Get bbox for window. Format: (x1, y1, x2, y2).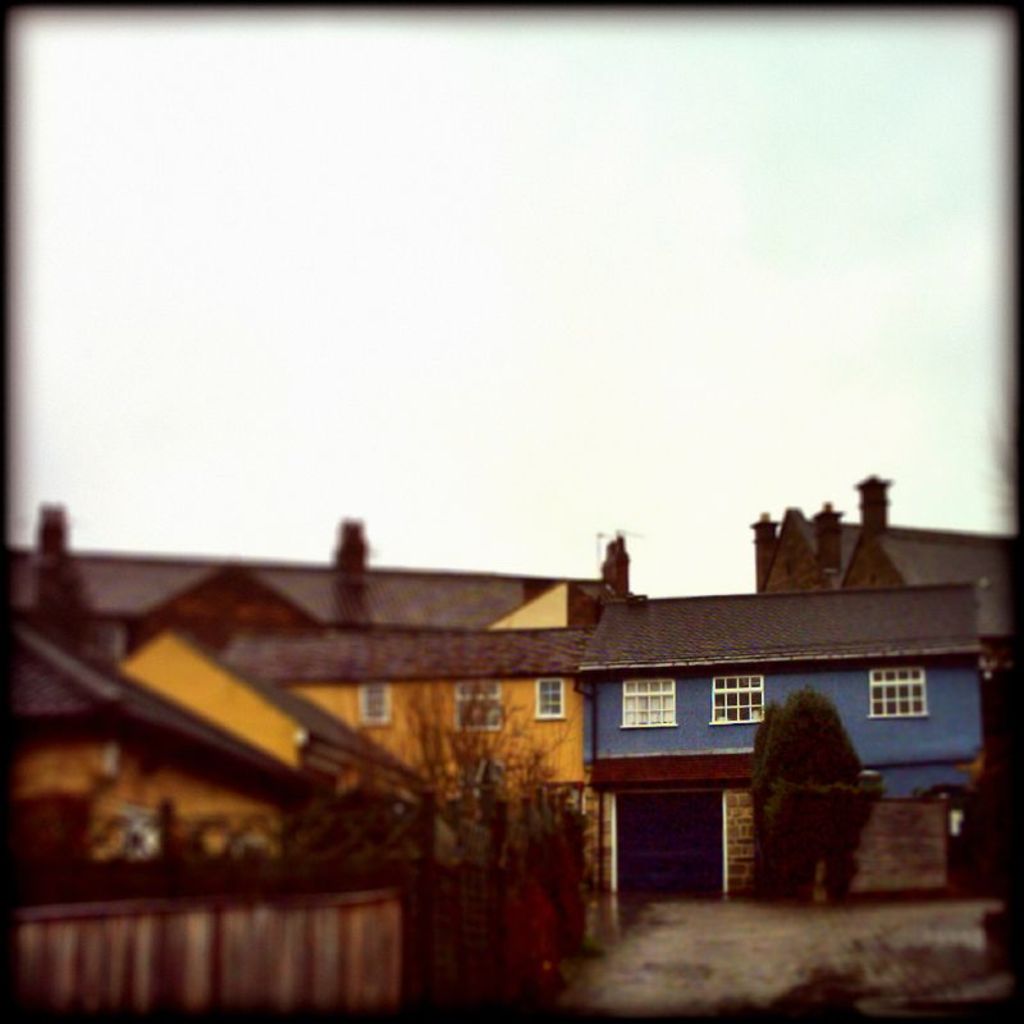
(620, 678, 673, 731).
